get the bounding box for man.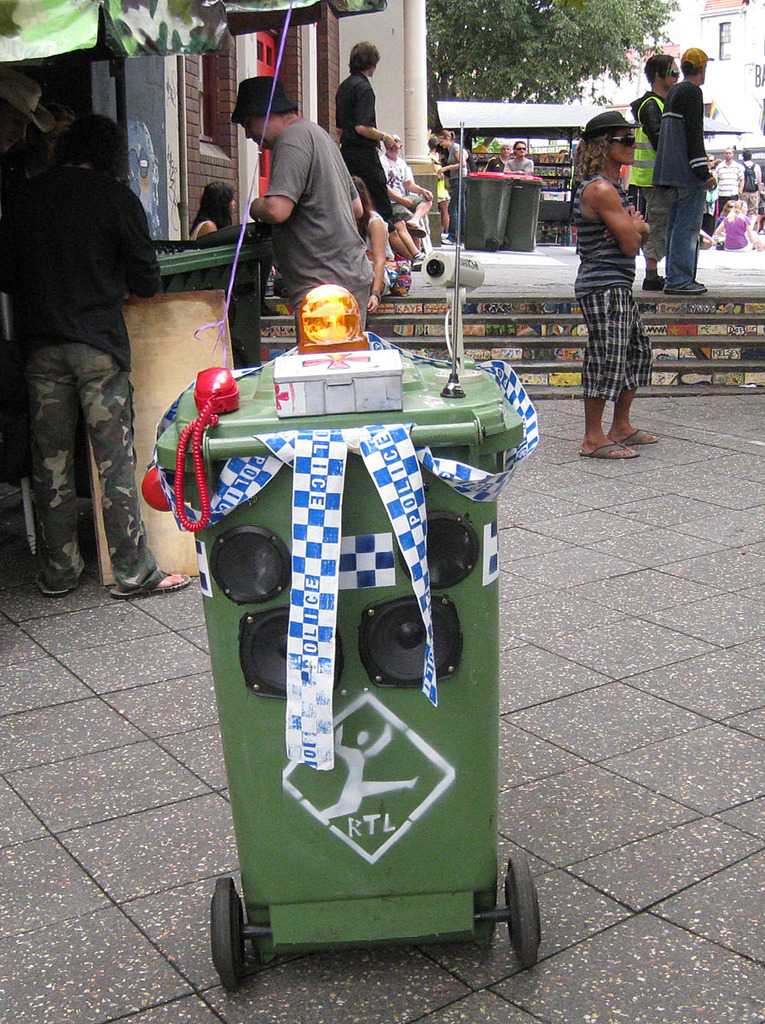
[left=334, top=41, right=405, bottom=264].
